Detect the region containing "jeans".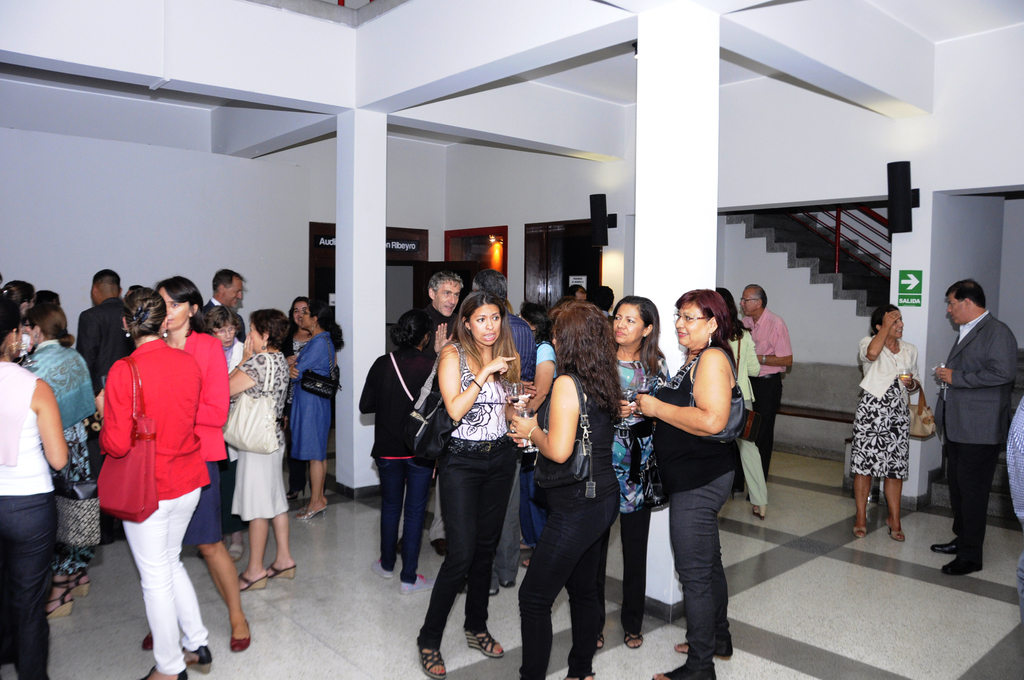
{"x1": 668, "y1": 462, "x2": 757, "y2": 668}.
